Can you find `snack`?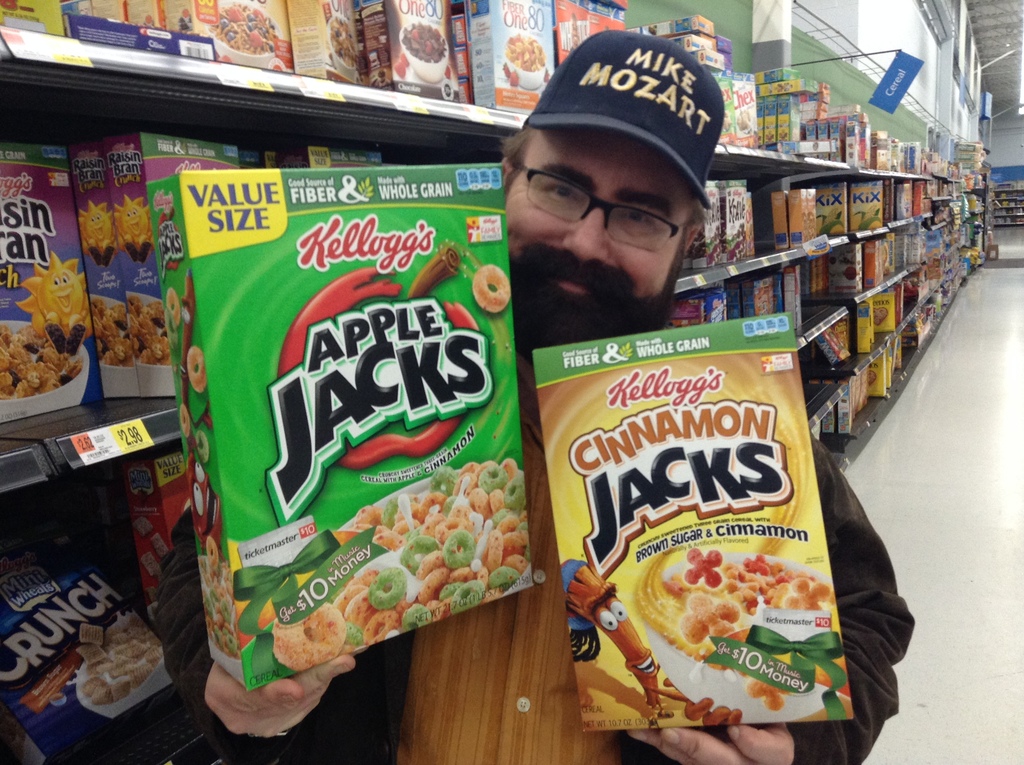
Yes, bounding box: [85, 293, 172, 372].
